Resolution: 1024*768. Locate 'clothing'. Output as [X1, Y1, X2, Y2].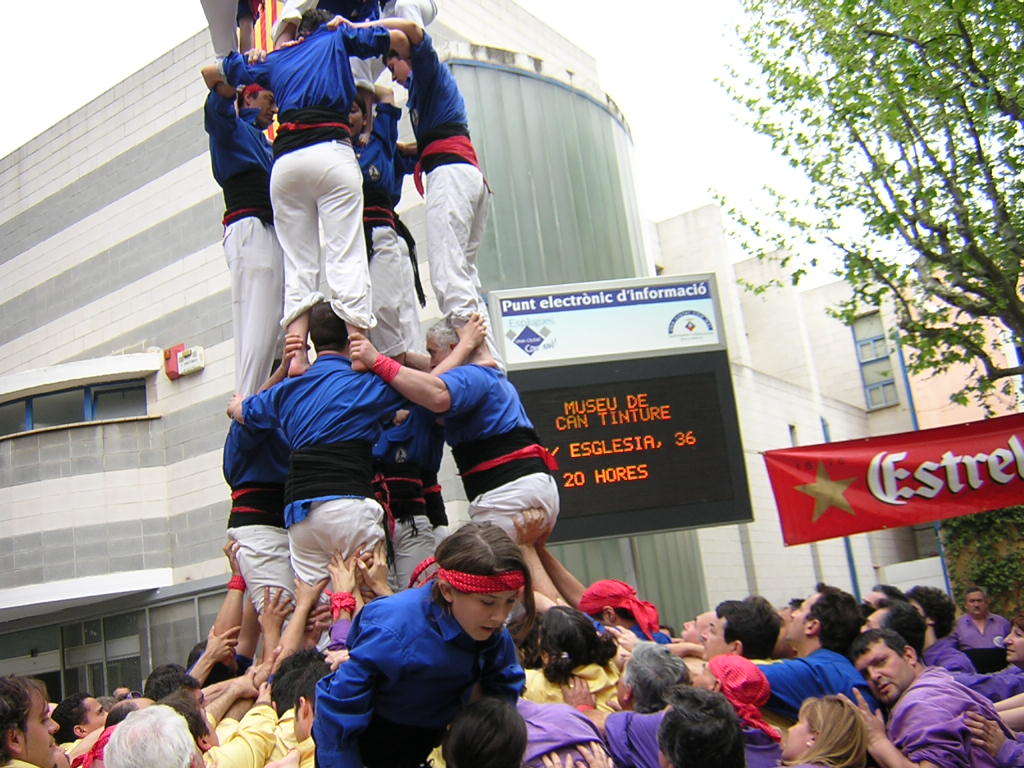
[244, 27, 347, 361].
